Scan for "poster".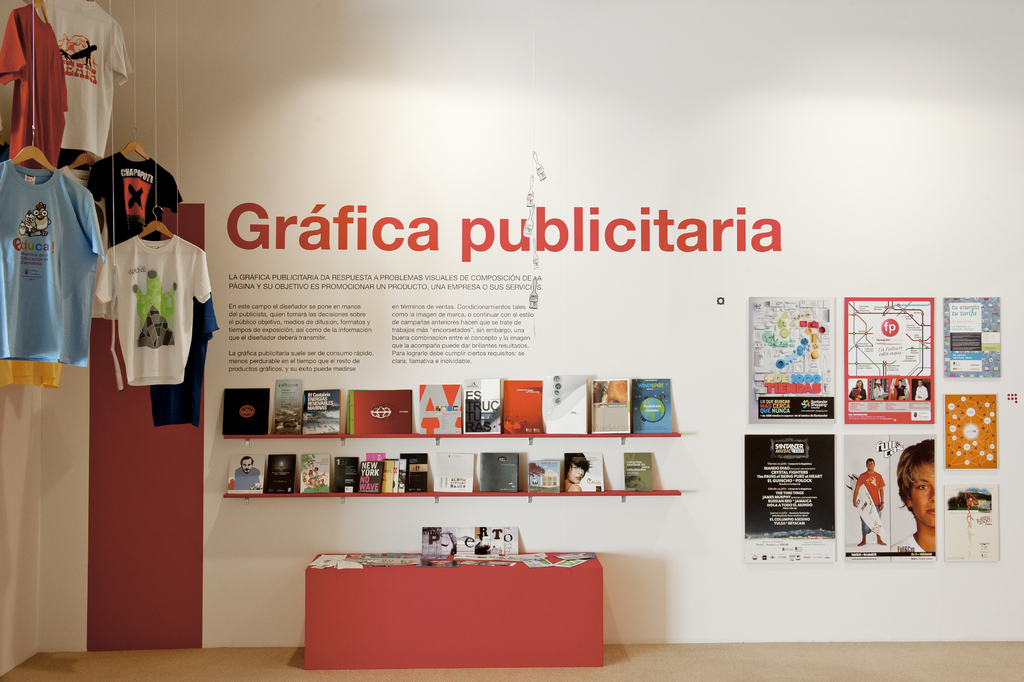
Scan result: locate(831, 435, 943, 561).
